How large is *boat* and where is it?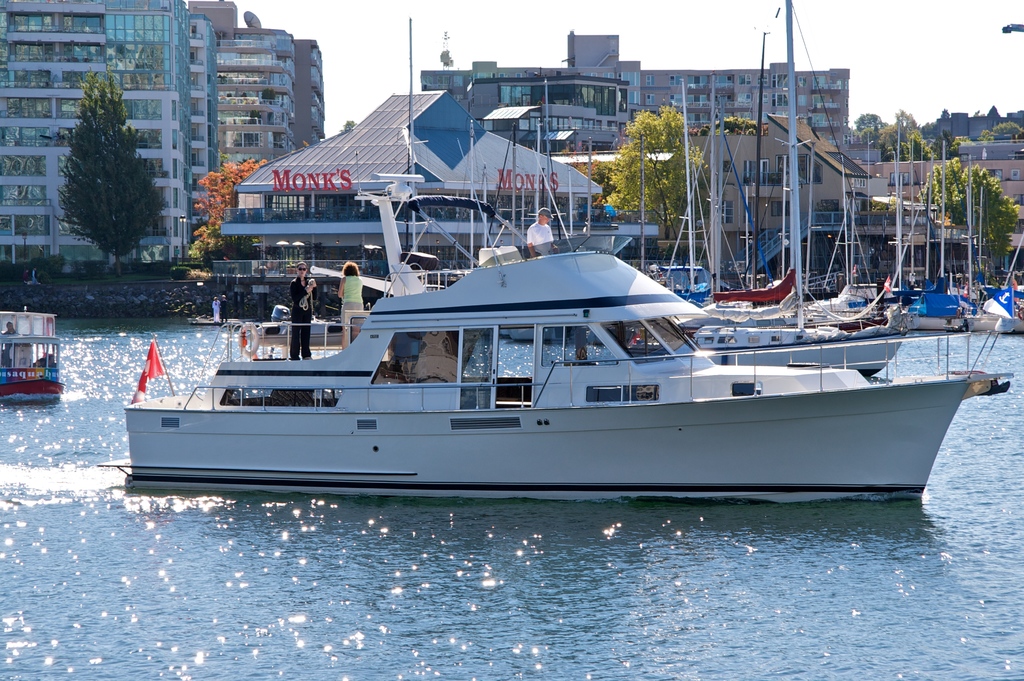
Bounding box: box=[0, 304, 65, 428].
